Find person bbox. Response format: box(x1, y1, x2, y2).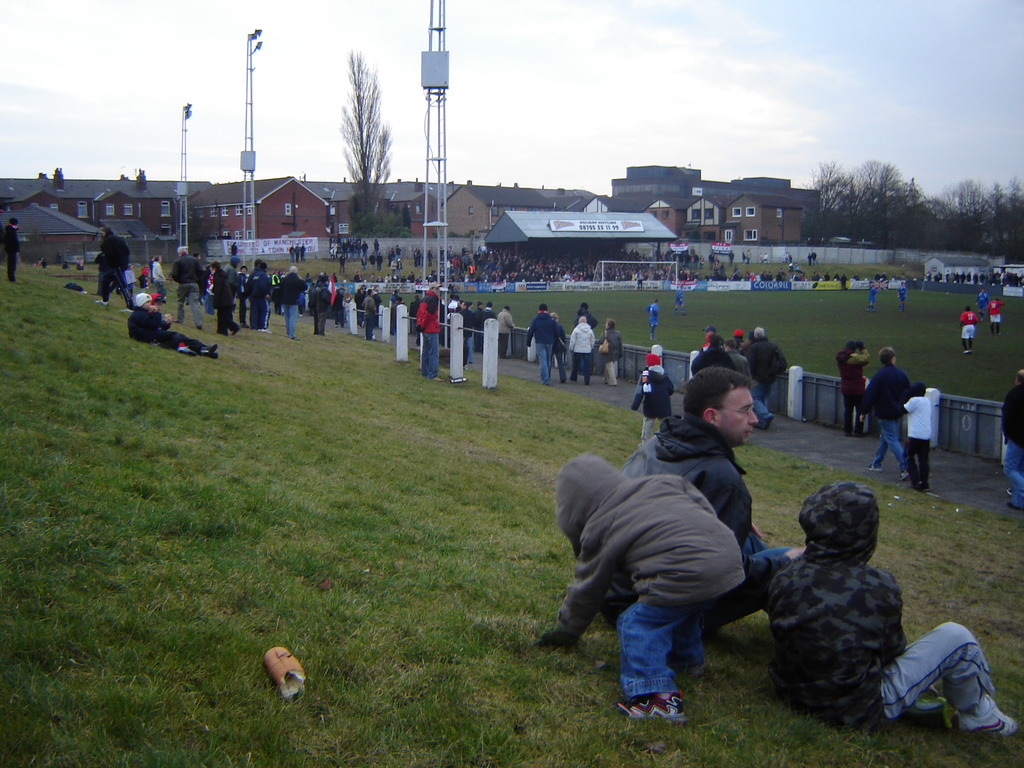
box(899, 284, 907, 308).
